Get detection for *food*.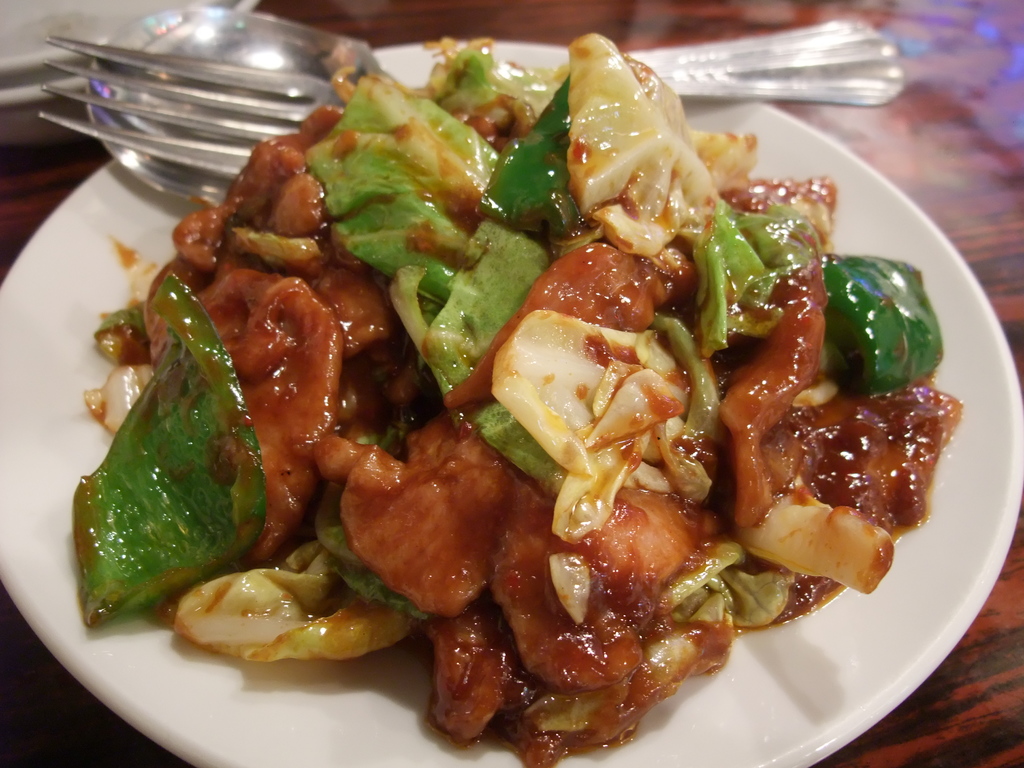
Detection: region(481, 395, 570, 498).
